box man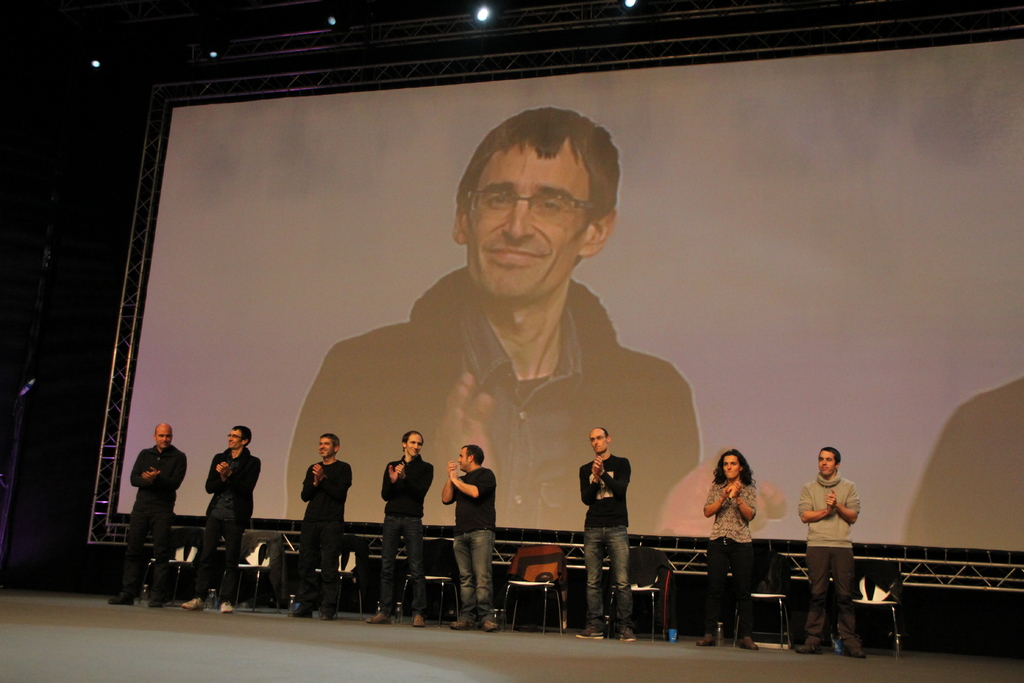
278,105,790,541
